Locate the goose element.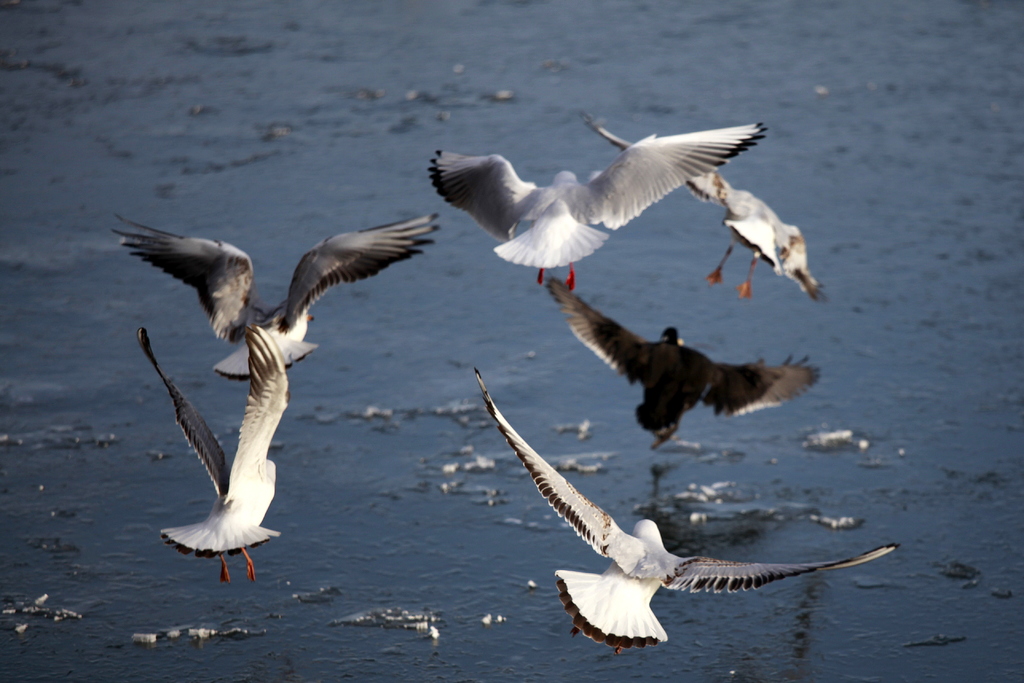
Element bbox: 540:279:825:450.
